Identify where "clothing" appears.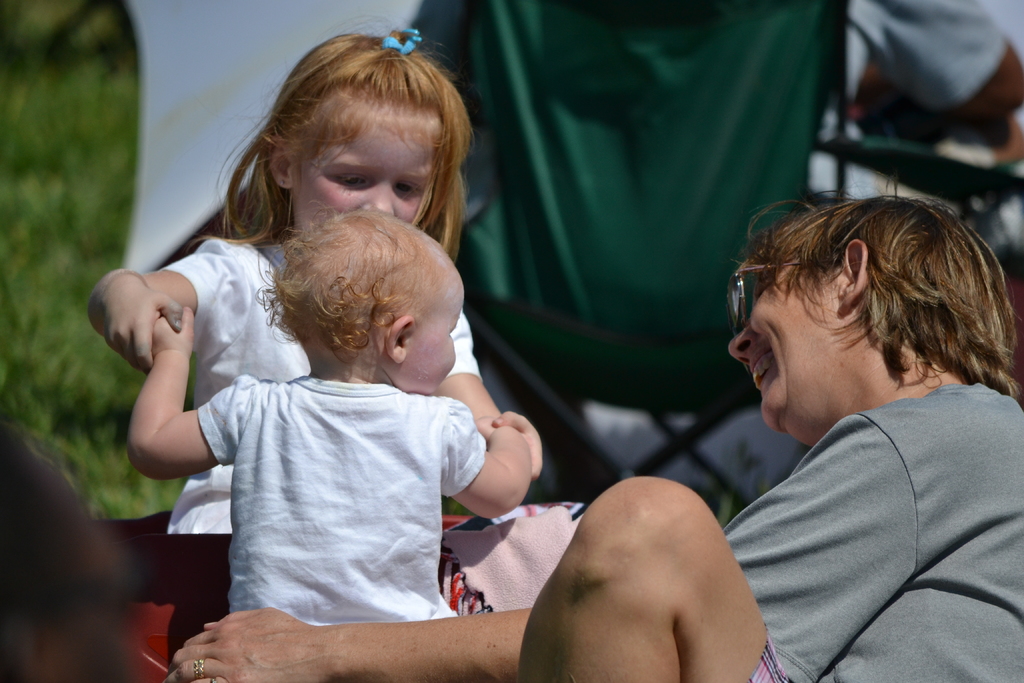
Appears at left=199, top=373, right=488, bottom=629.
